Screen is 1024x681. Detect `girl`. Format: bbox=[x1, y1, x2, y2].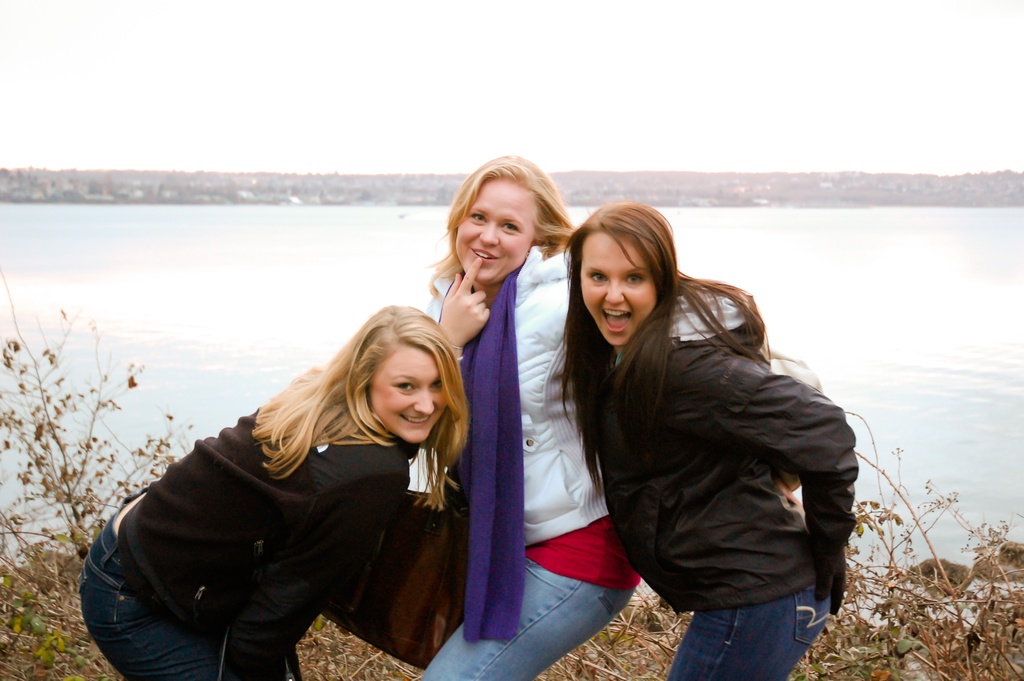
bbox=[553, 199, 857, 680].
